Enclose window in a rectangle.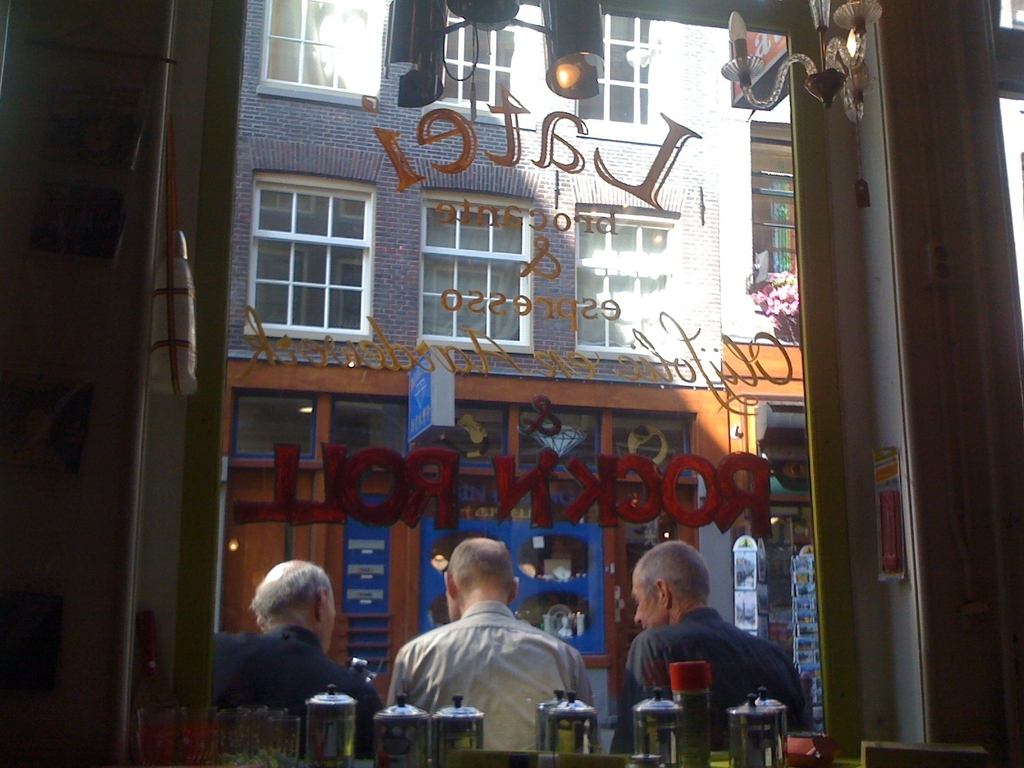
bbox=(262, 163, 387, 346).
